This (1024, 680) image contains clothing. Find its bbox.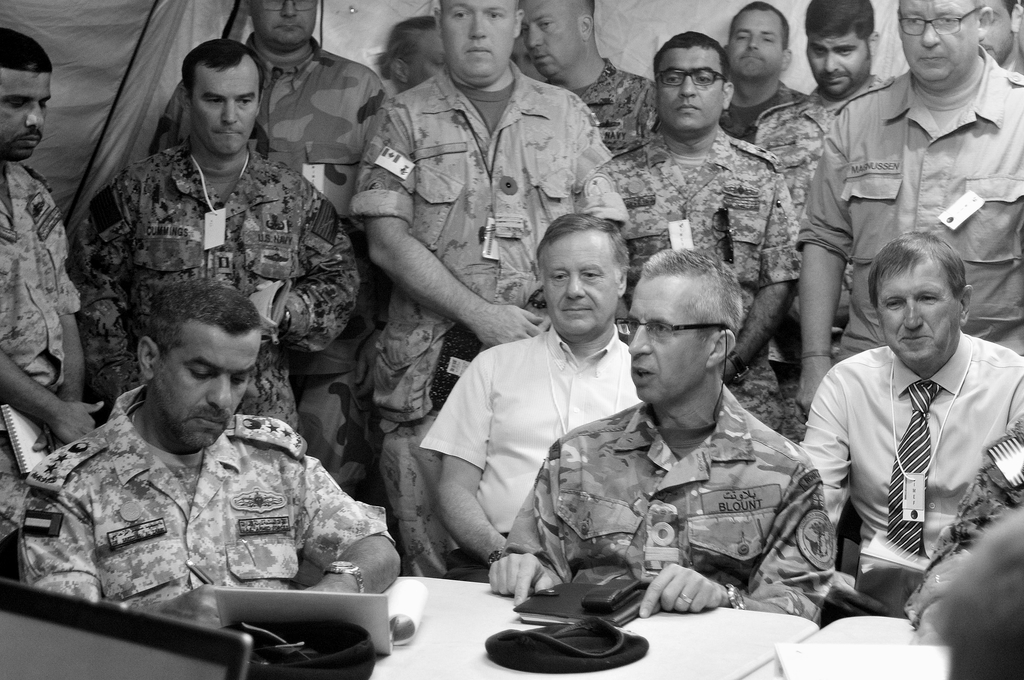
rect(0, 158, 81, 549).
